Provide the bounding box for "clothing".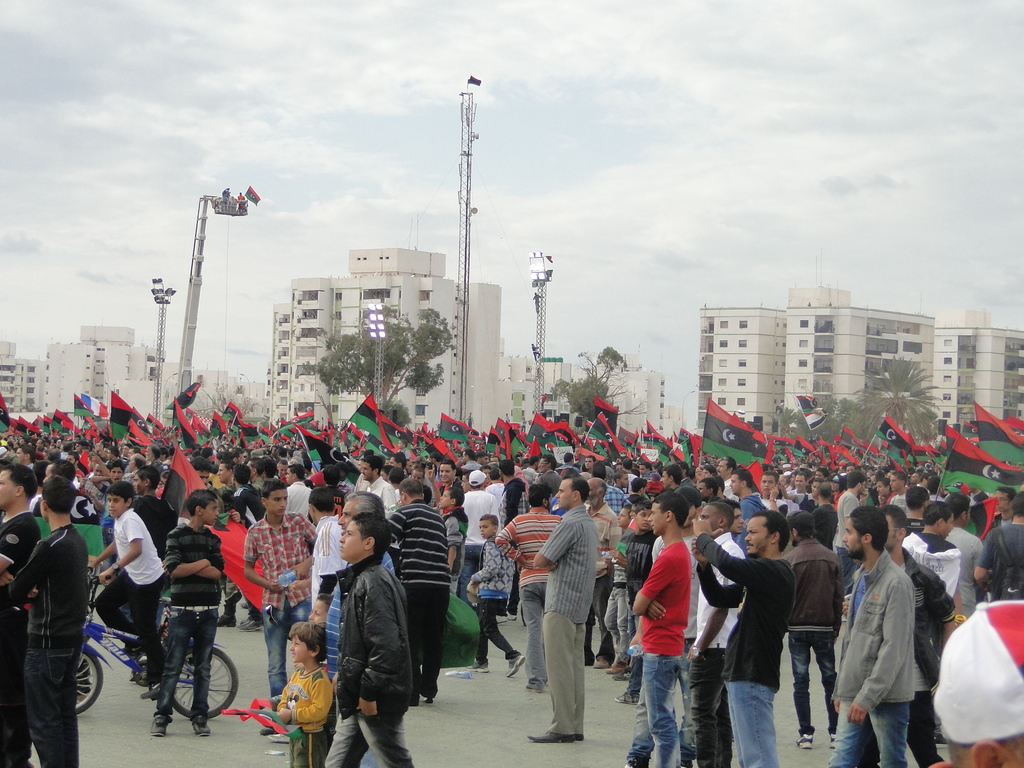
{"left": 466, "top": 492, "right": 500, "bottom": 594}.
